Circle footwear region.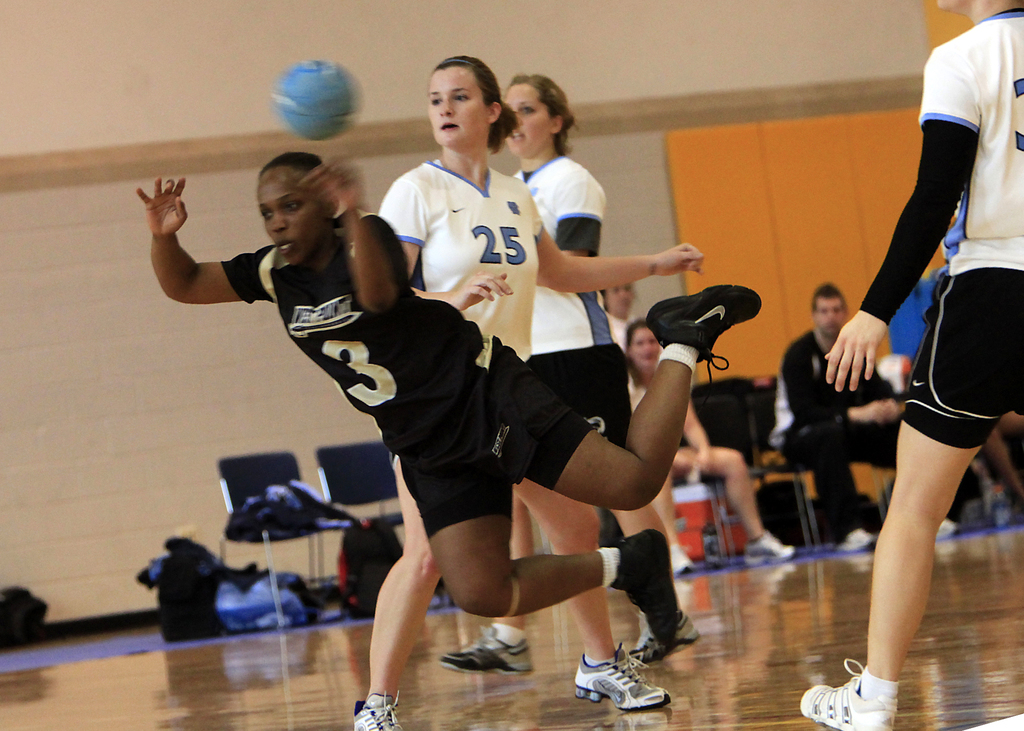
Region: rect(627, 608, 701, 663).
